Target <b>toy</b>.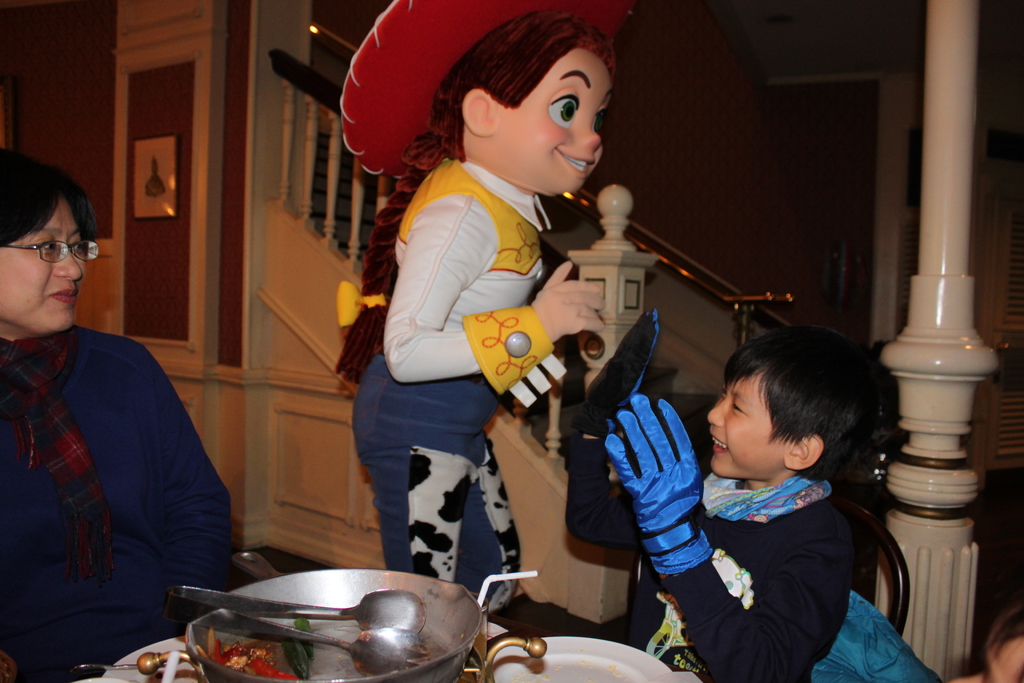
Target region: <bbox>260, 17, 657, 645</bbox>.
